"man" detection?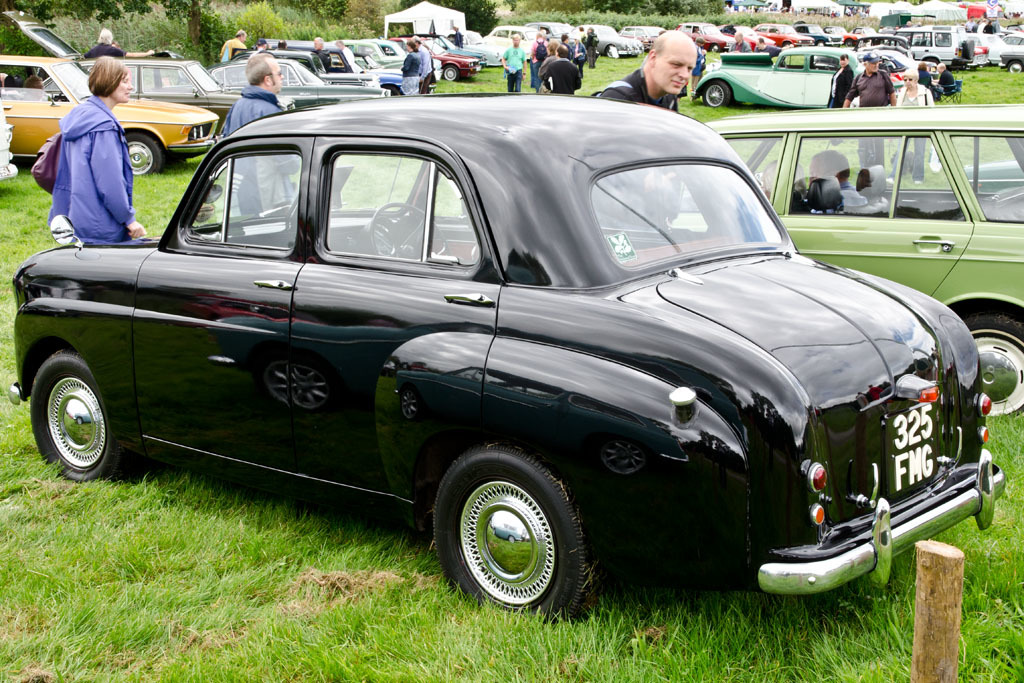
(x1=214, y1=27, x2=251, y2=64)
